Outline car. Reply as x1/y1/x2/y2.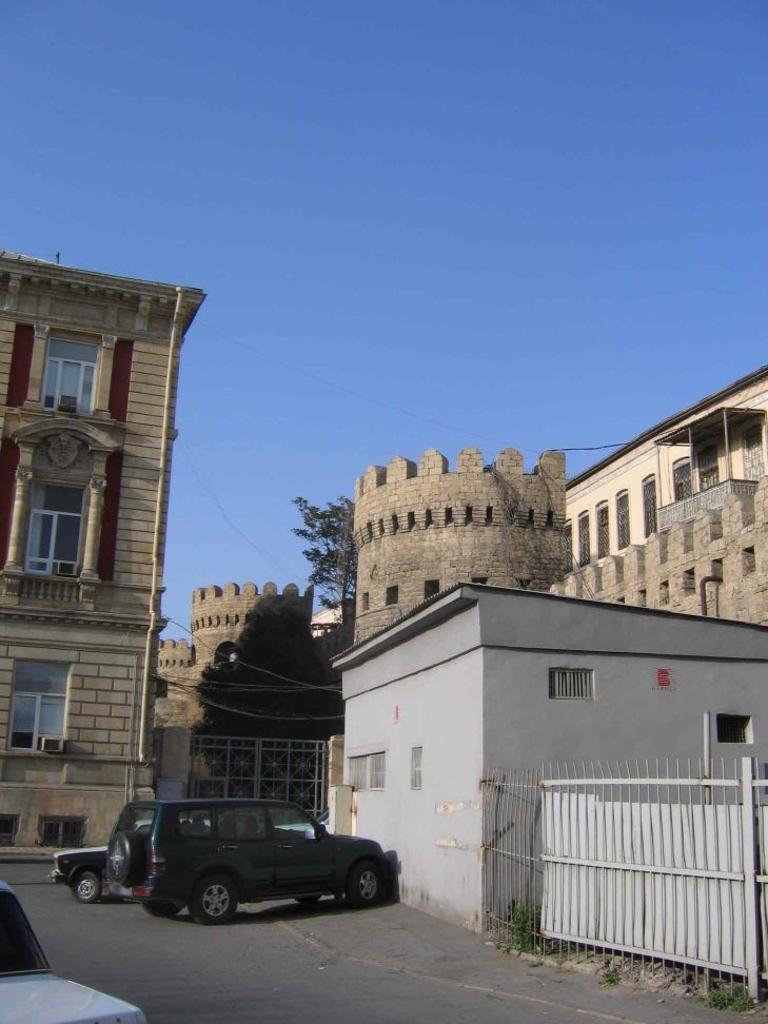
102/793/398/928.
